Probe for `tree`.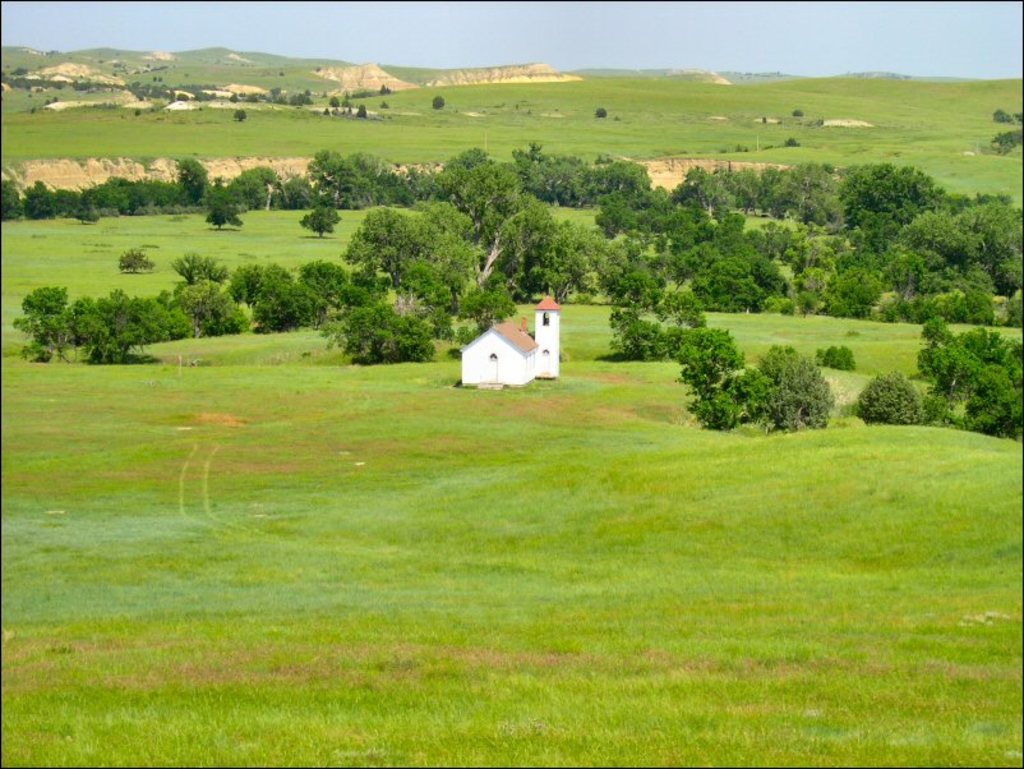
Probe result: 818,341,858,373.
